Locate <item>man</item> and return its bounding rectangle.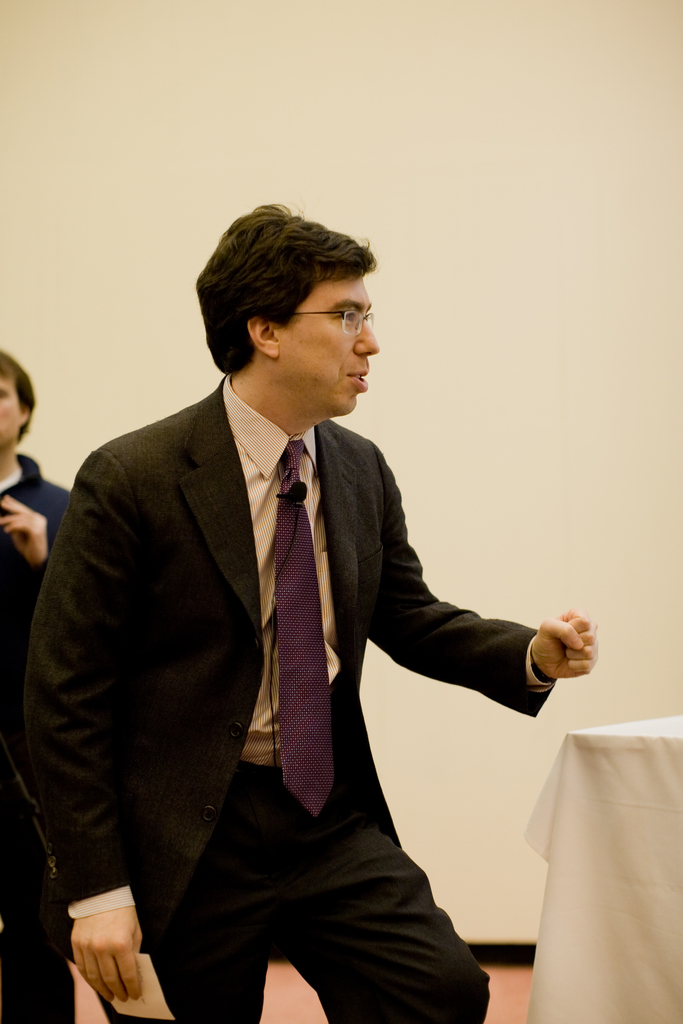
49 193 580 979.
